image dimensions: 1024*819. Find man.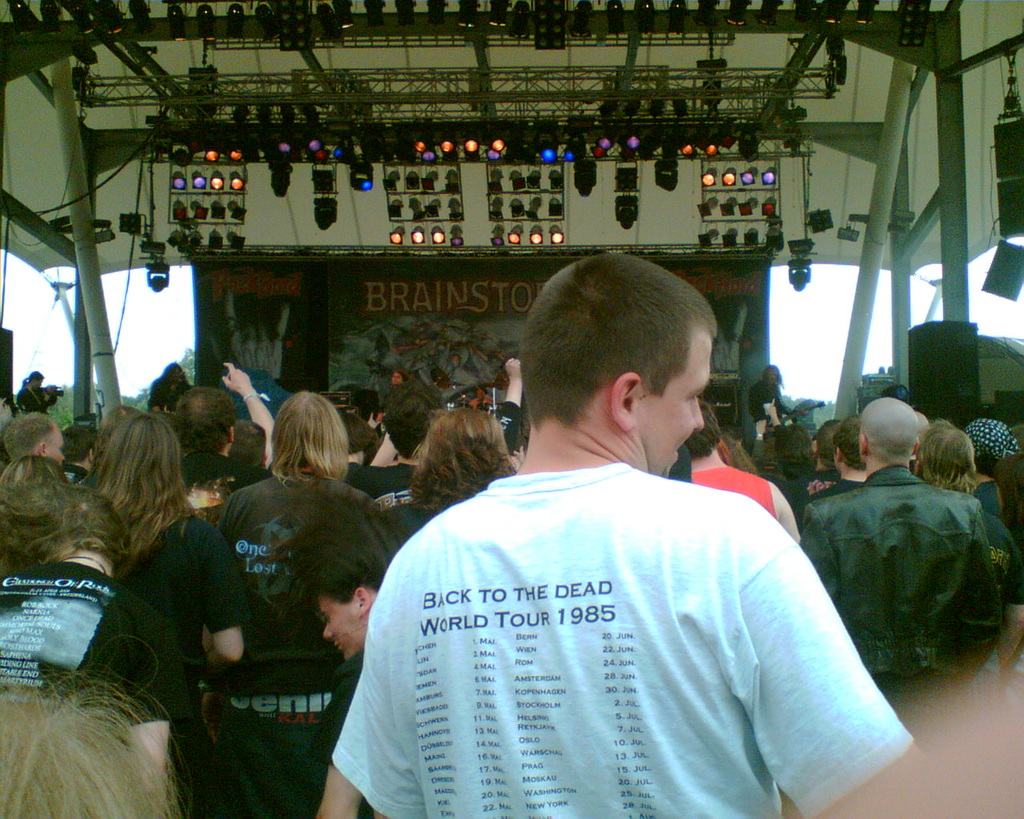
locate(347, 270, 879, 795).
